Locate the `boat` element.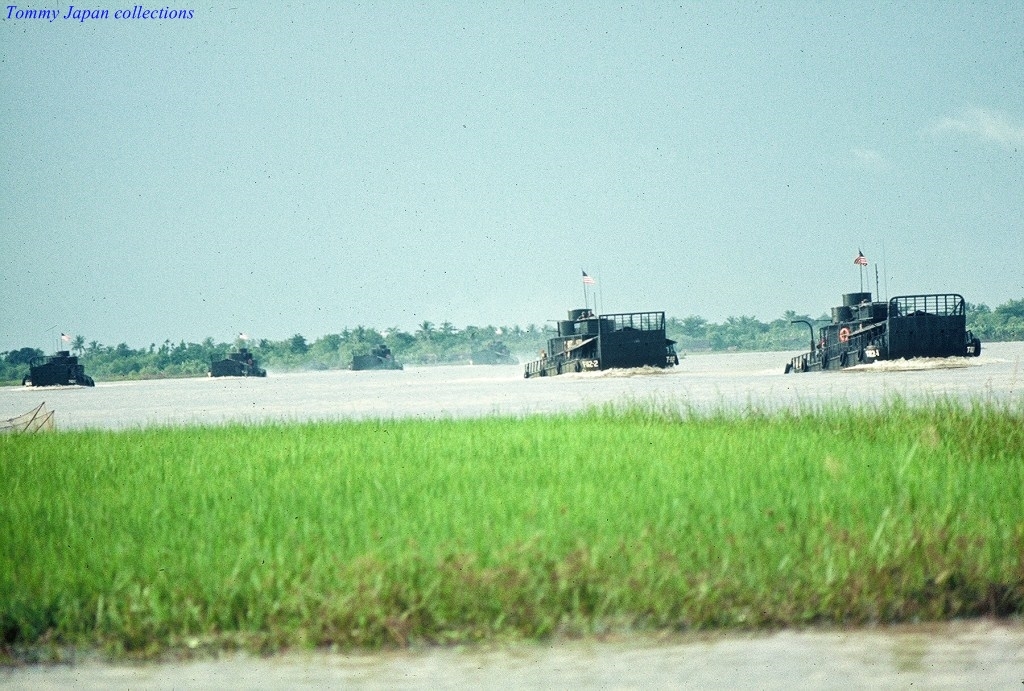
Element bbox: bbox(27, 321, 95, 389).
